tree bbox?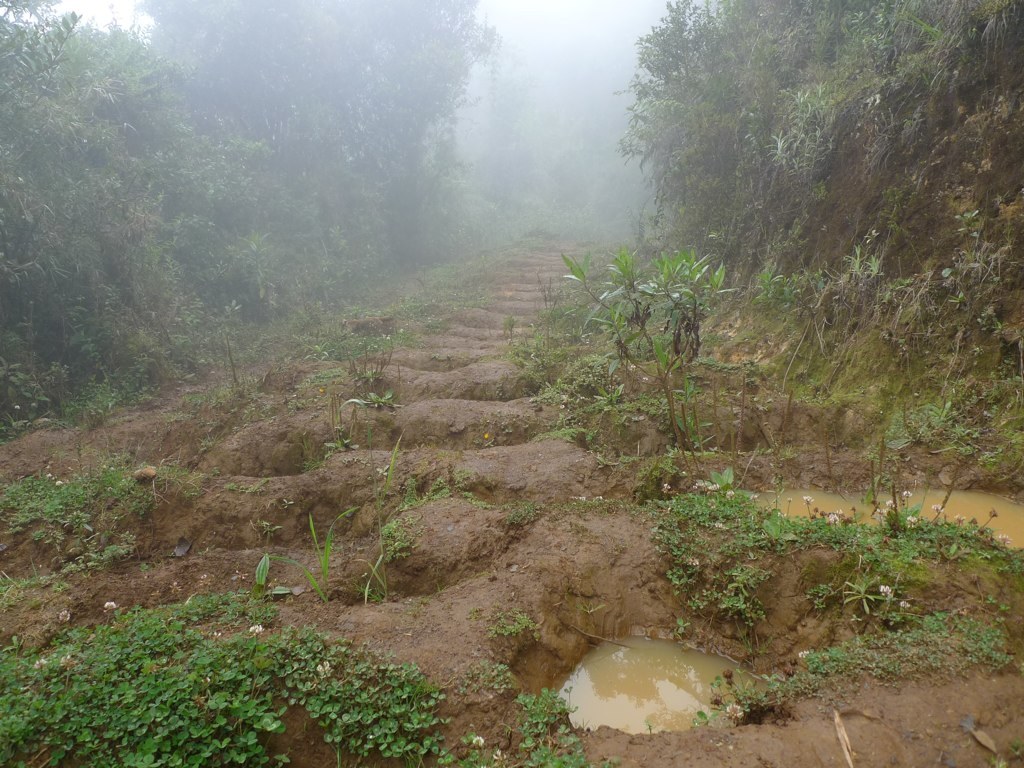
l=0, t=0, r=500, b=362
